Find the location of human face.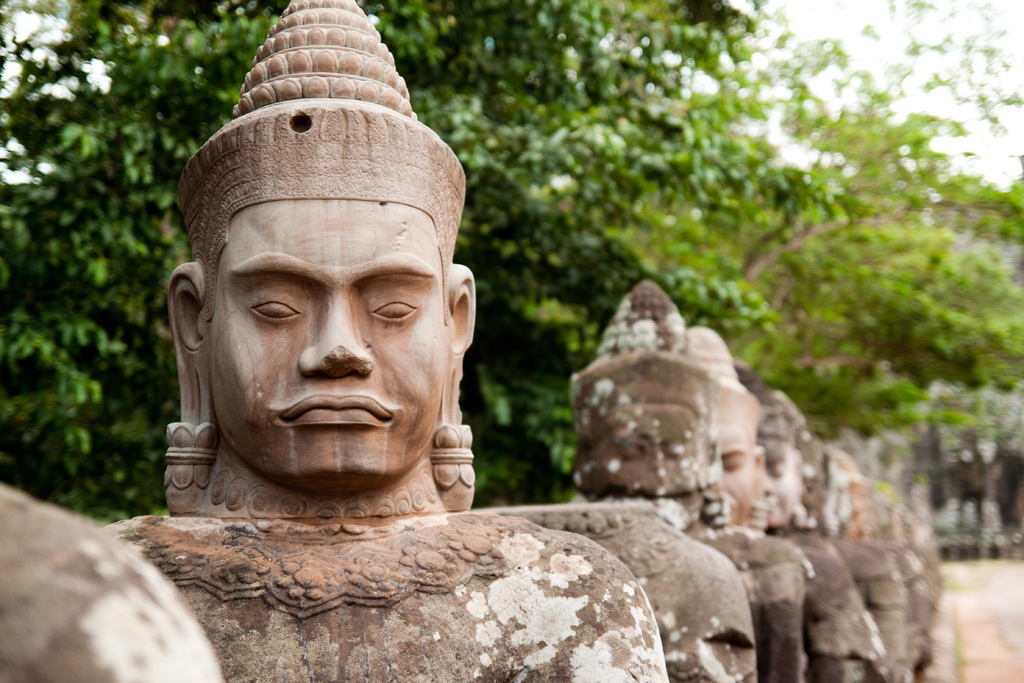
Location: detection(208, 202, 452, 491).
